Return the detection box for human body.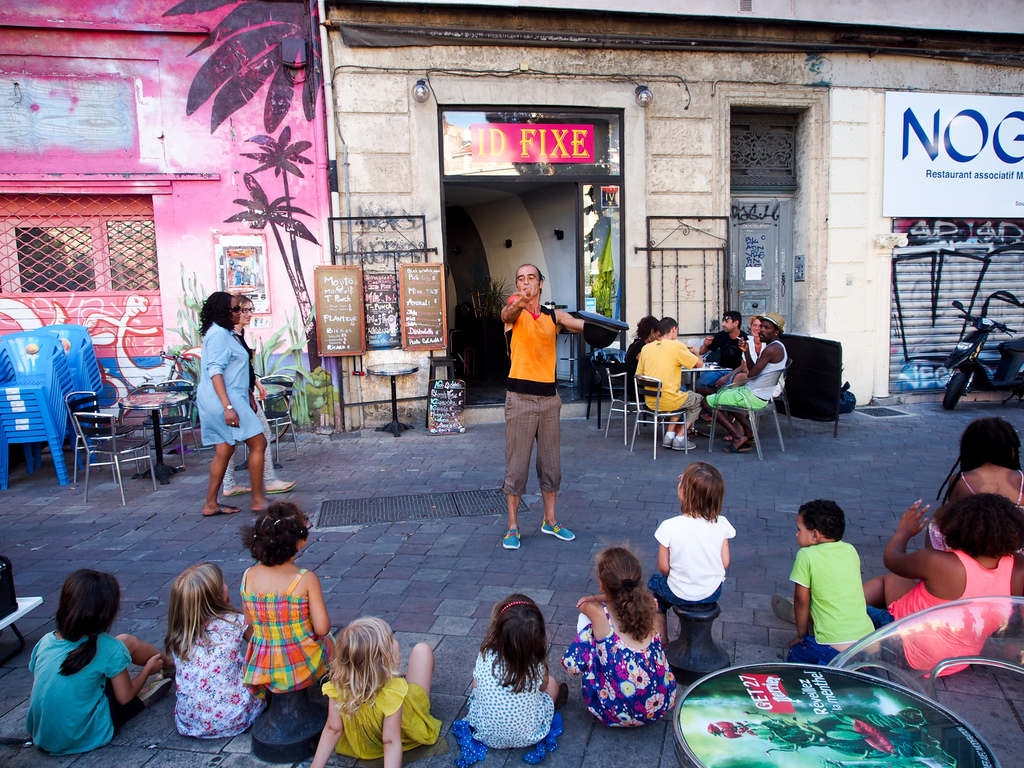
x1=169, y1=564, x2=251, y2=733.
